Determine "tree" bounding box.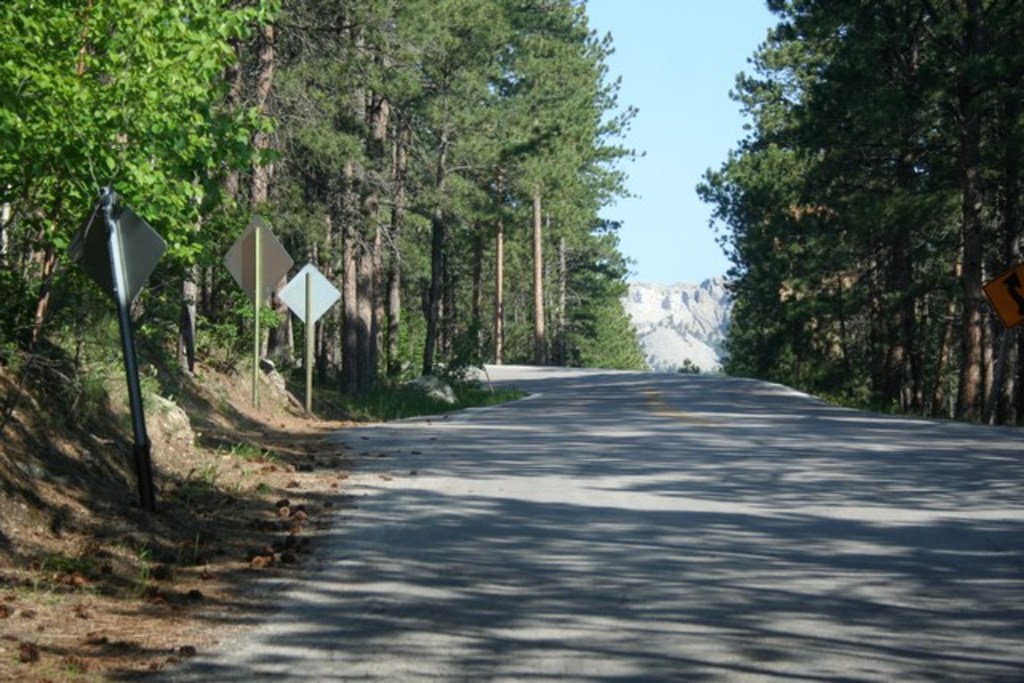
Determined: bbox(824, 0, 974, 419).
